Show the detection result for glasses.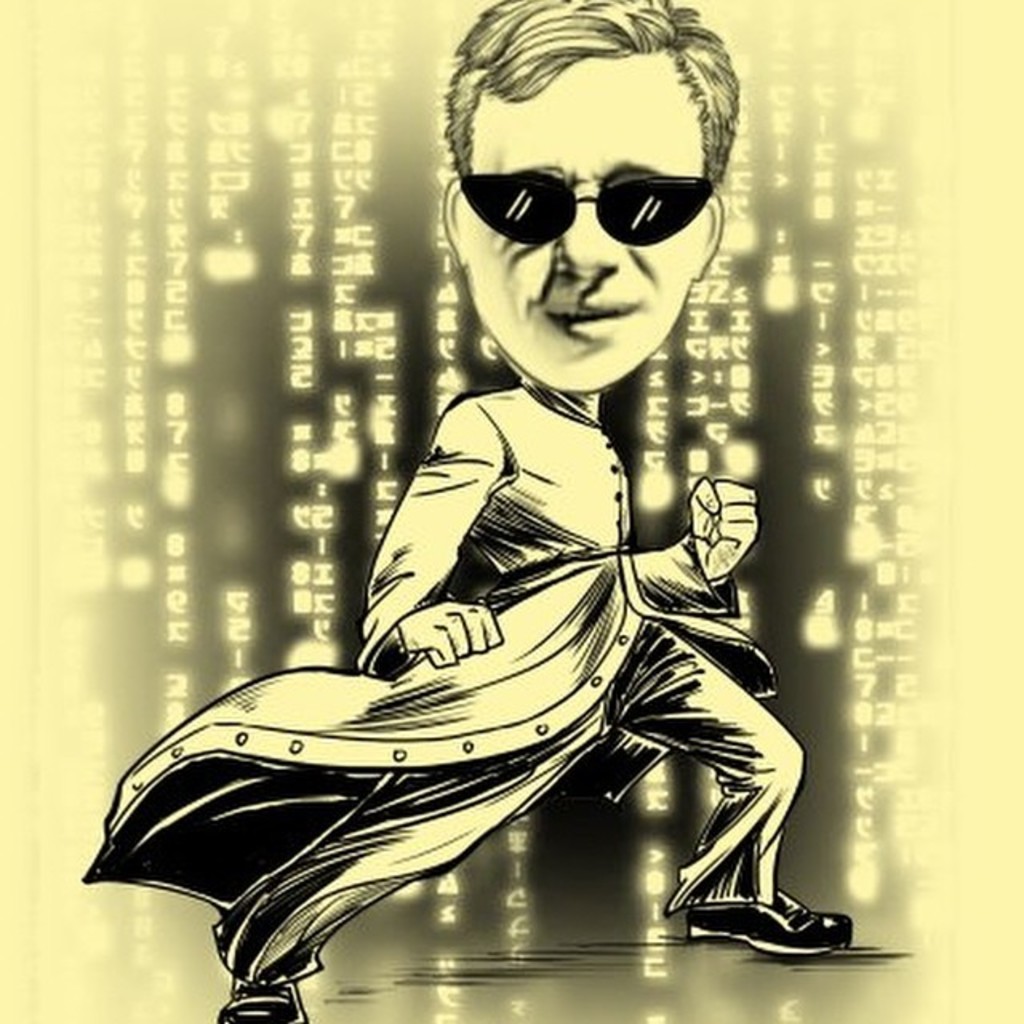
region(456, 170, 718, 248).
